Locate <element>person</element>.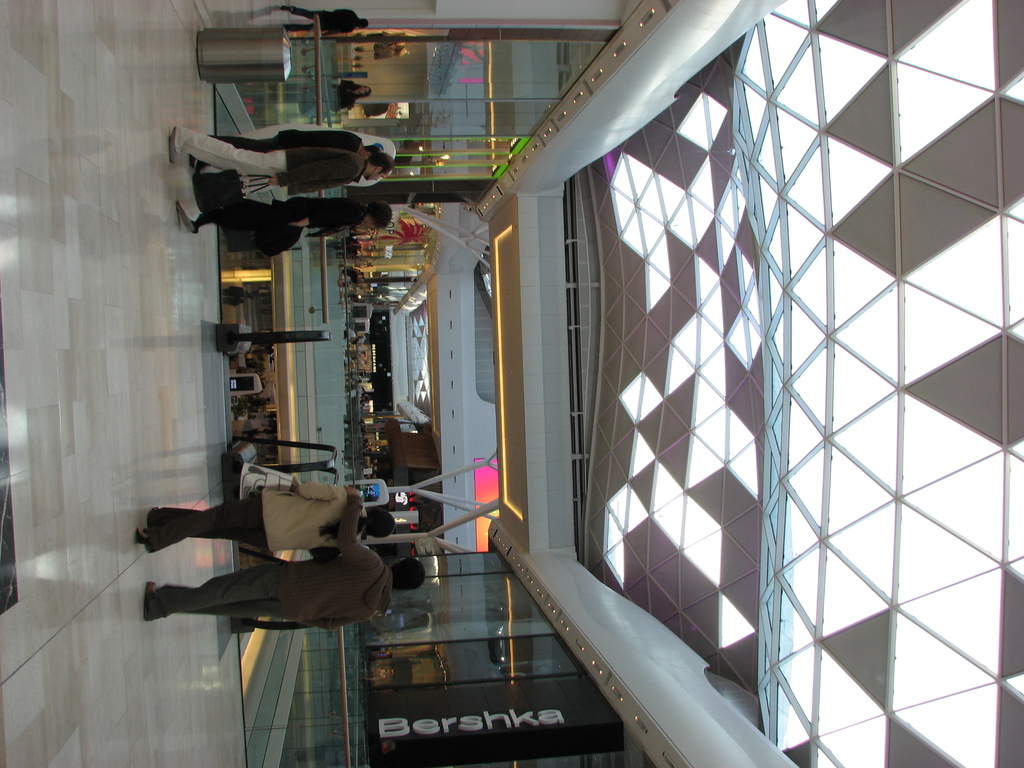
Bounding box: (174,196,397,265).
